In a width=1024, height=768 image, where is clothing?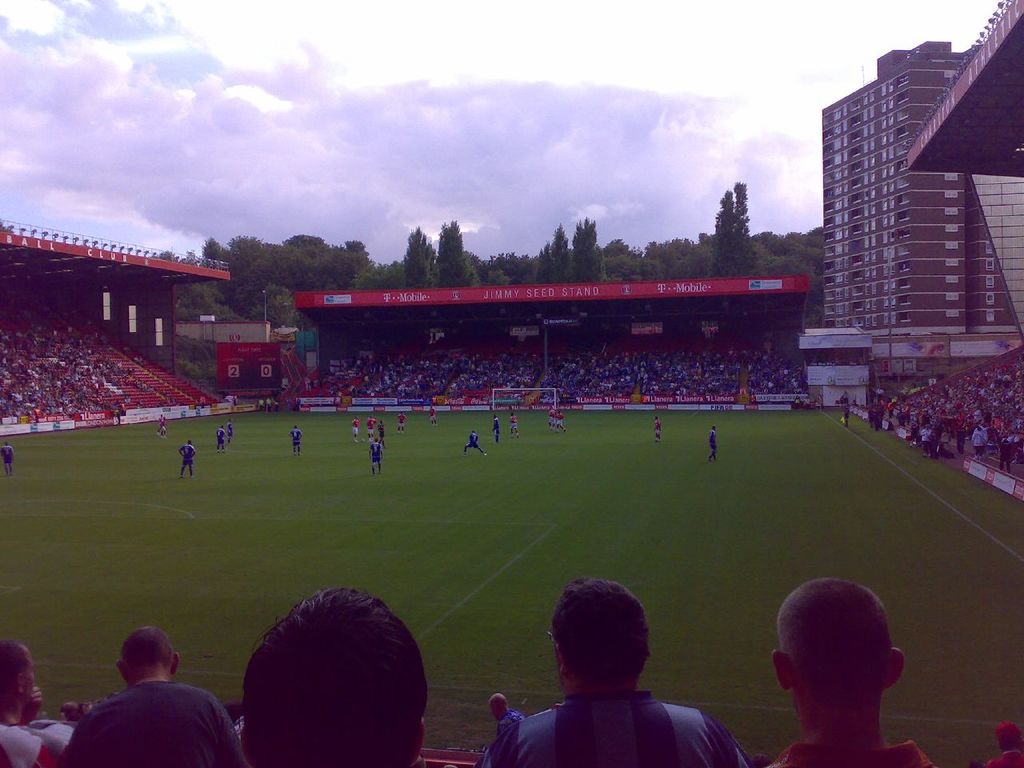
detection(651, 418, 662, 440).
